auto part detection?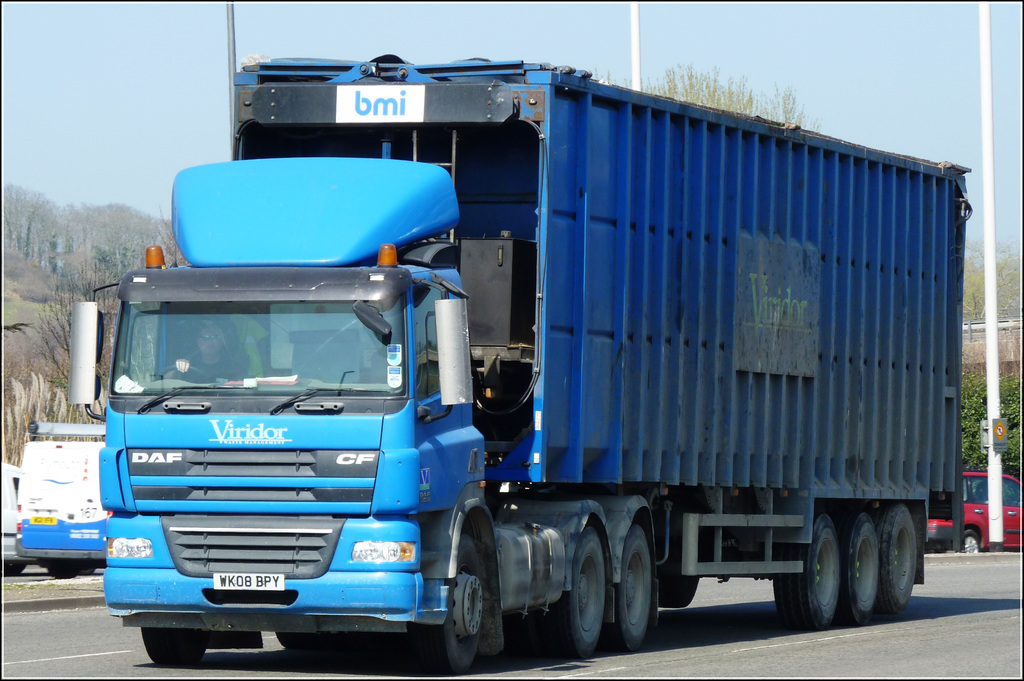
351,304,406,351
